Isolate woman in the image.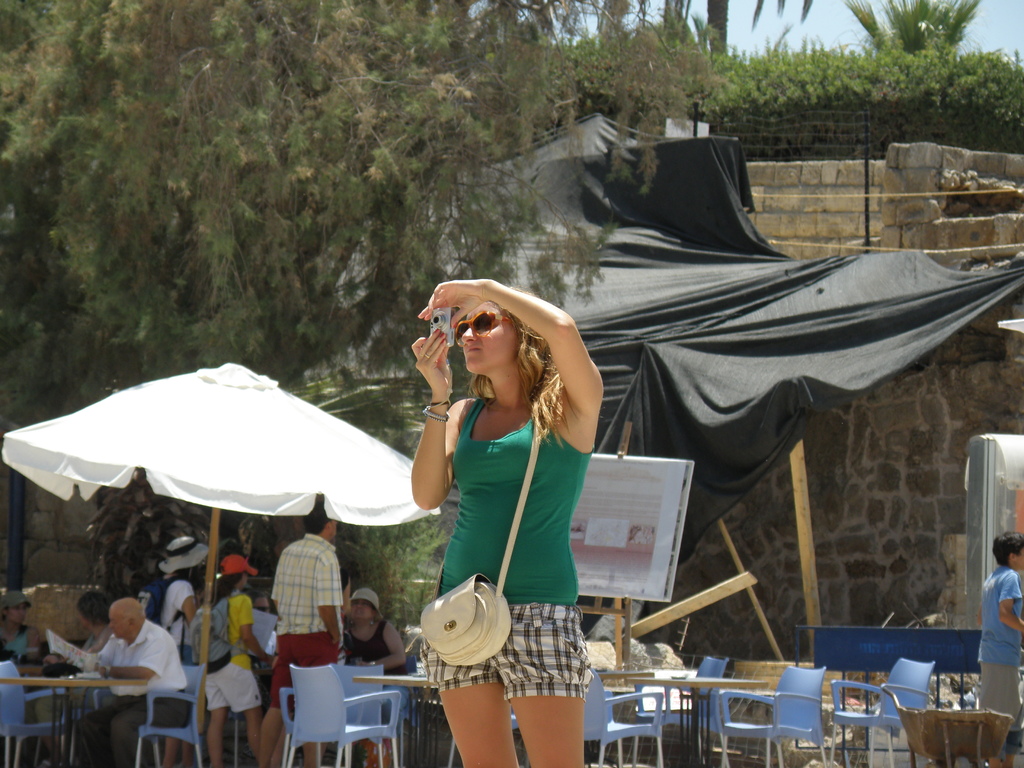
Isolated region: bbox=[399, 276, 611, 701].
